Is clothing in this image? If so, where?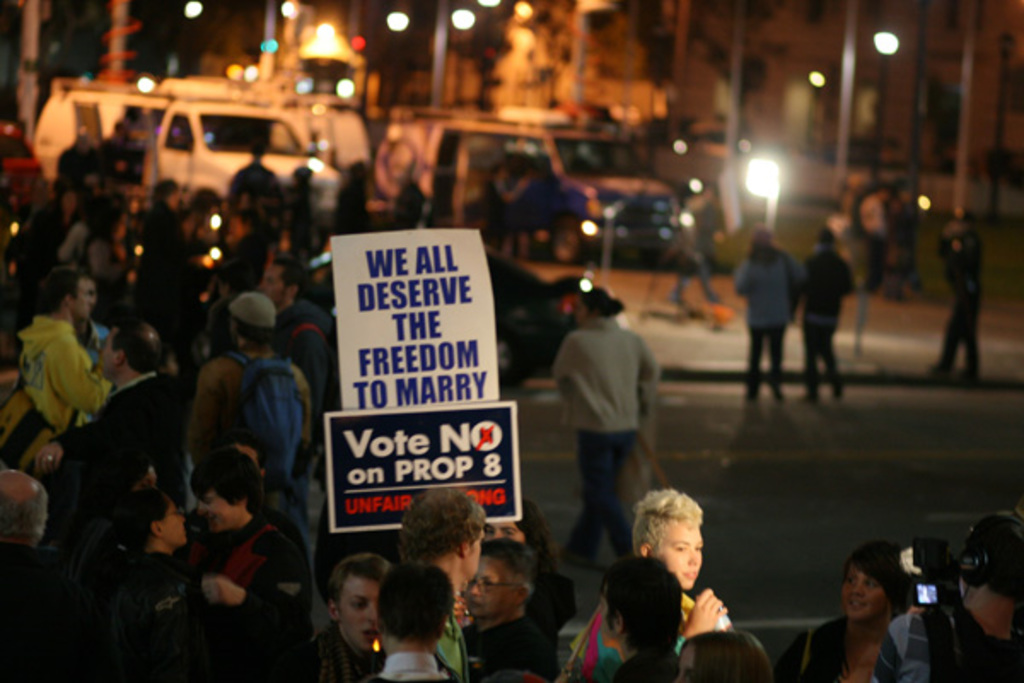
Yes, at 780 615 884 681.
